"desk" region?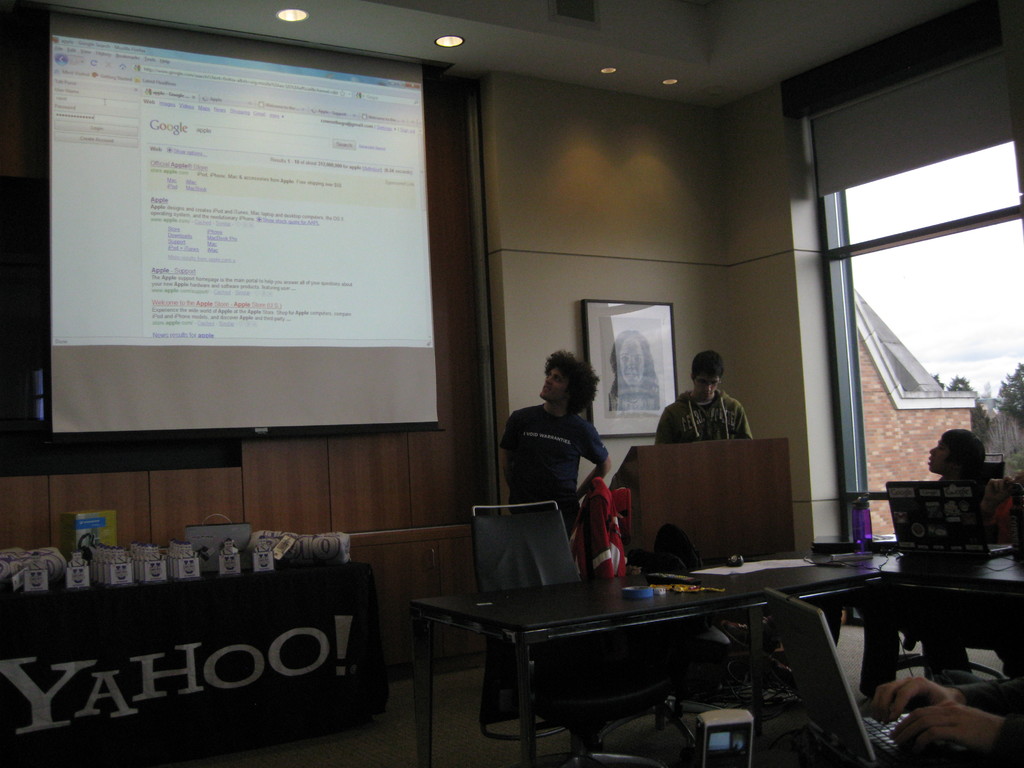
800, 546, 1022, 684
